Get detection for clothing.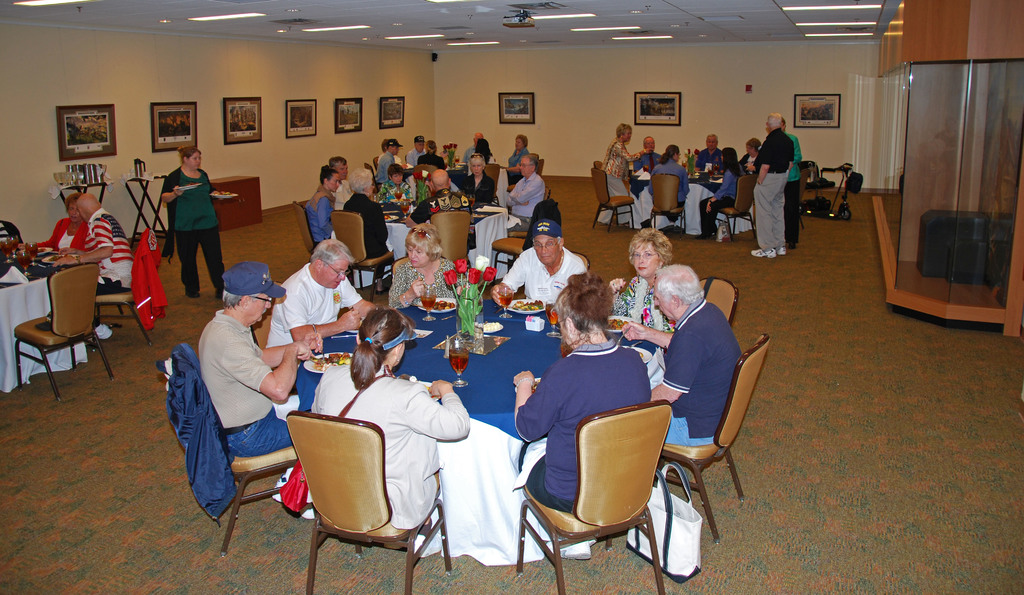
Detection: select_region(375, 152, 395, 185).
